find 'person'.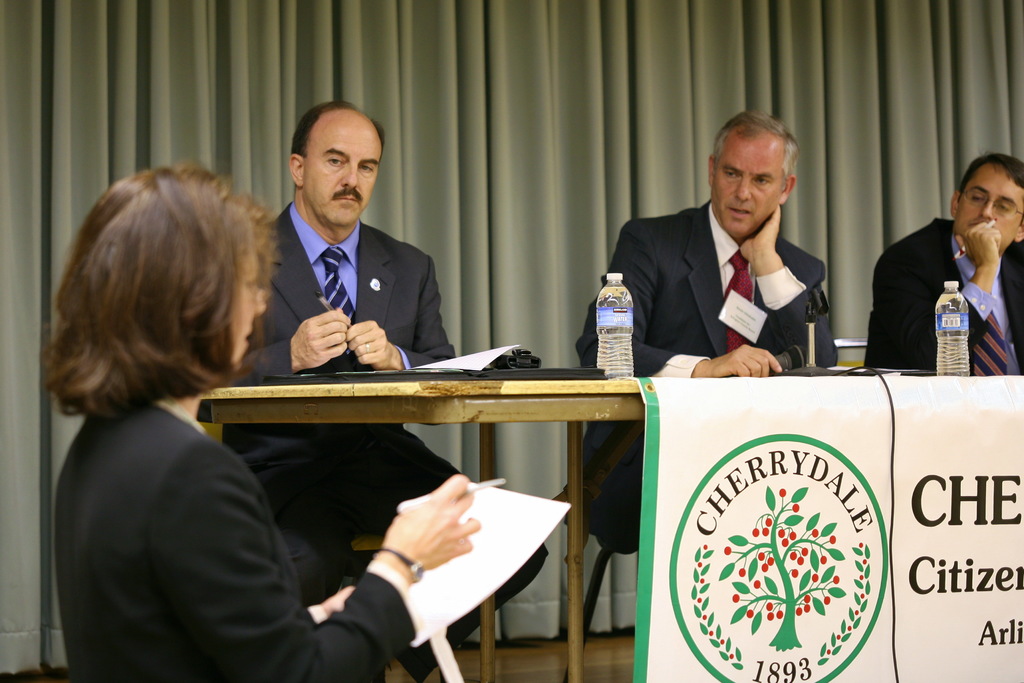
bbox(865, 151, 1023, 377).
